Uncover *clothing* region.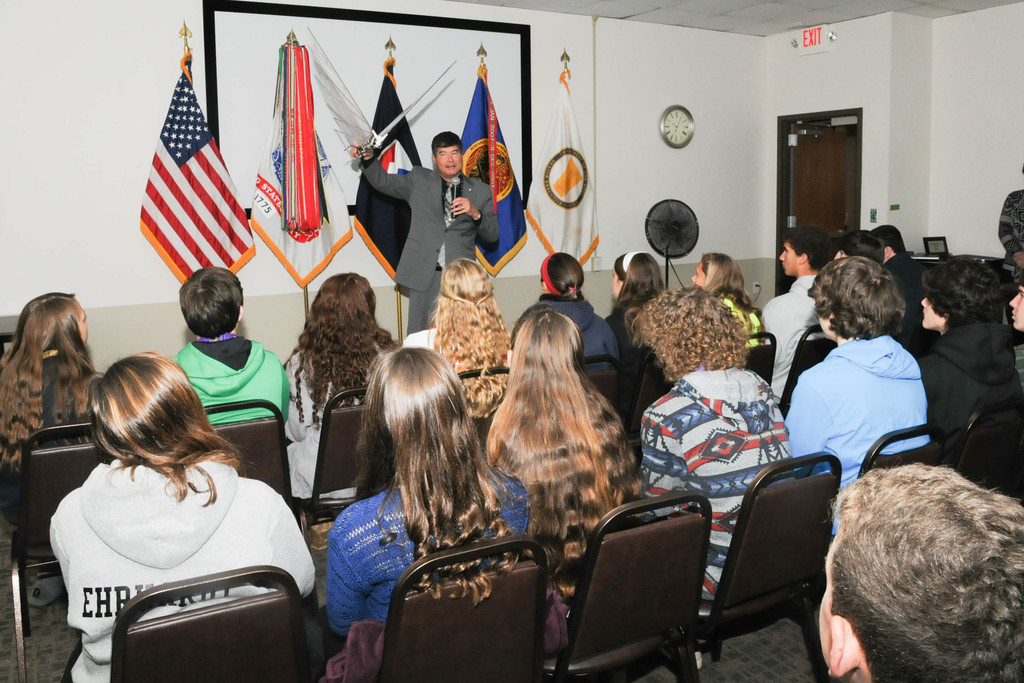
Uncovered: 280/330/400/495.
